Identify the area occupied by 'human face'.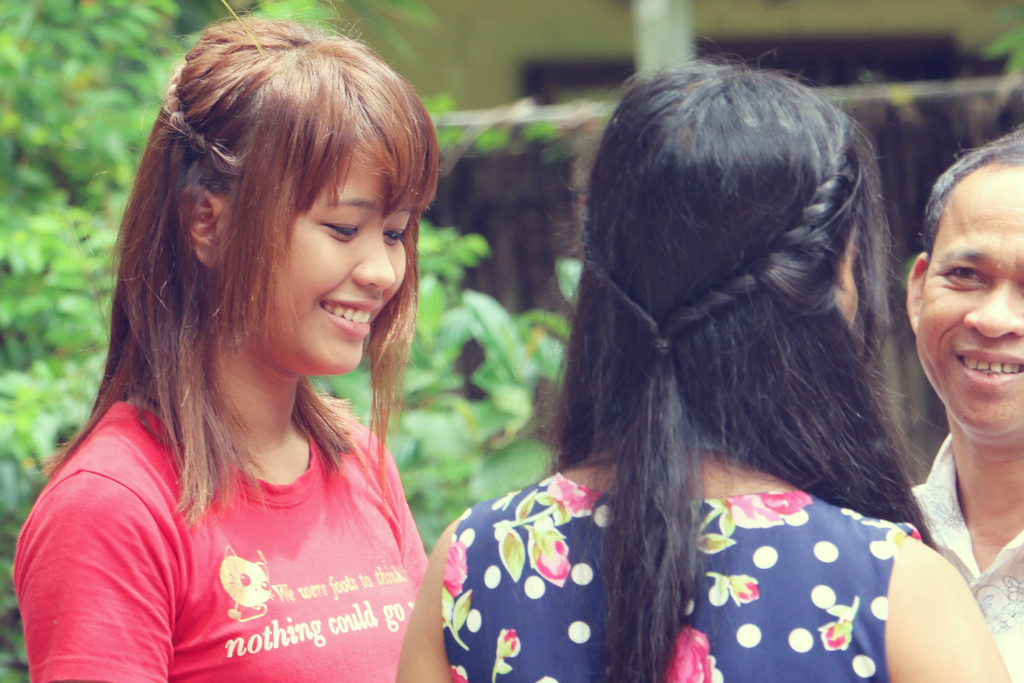
Area: x1=910 y1=158 x2=1022 y2=446.
